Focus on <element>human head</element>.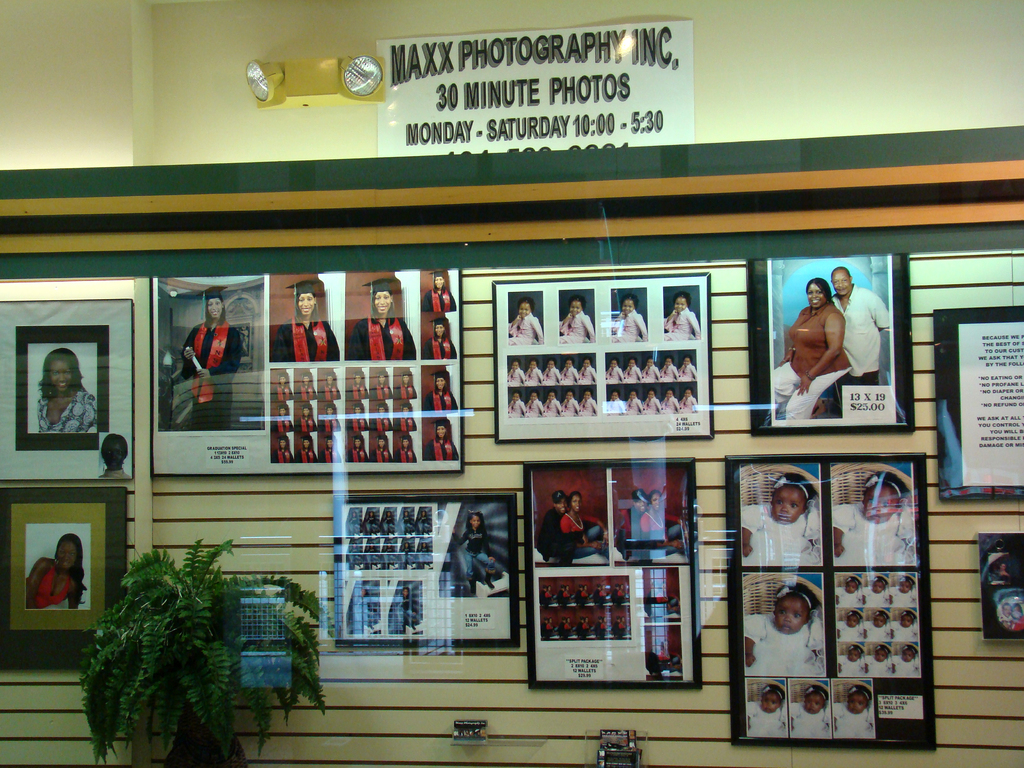
Focused at x1=45, y1=348, x2=77, y2=392.
